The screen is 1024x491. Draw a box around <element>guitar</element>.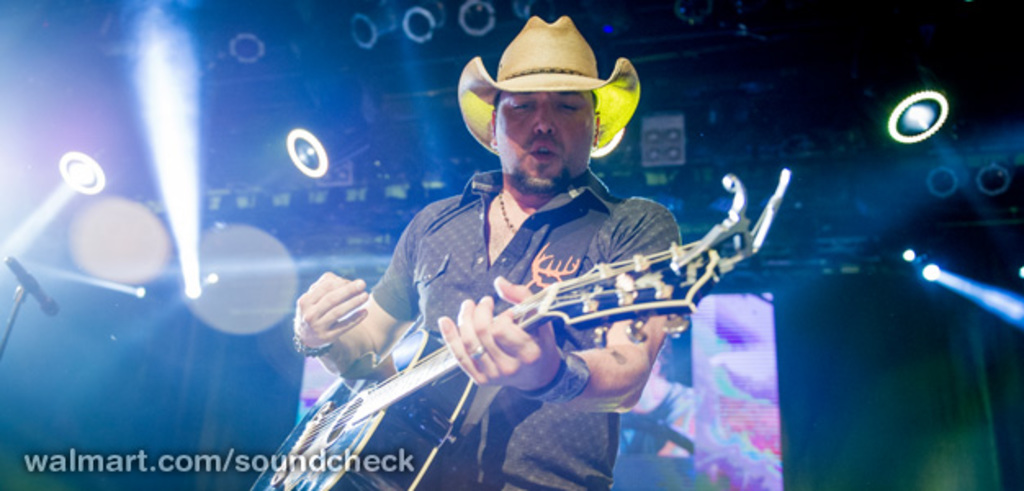
<bbox>244, 169, 788, 489</bbox>.
